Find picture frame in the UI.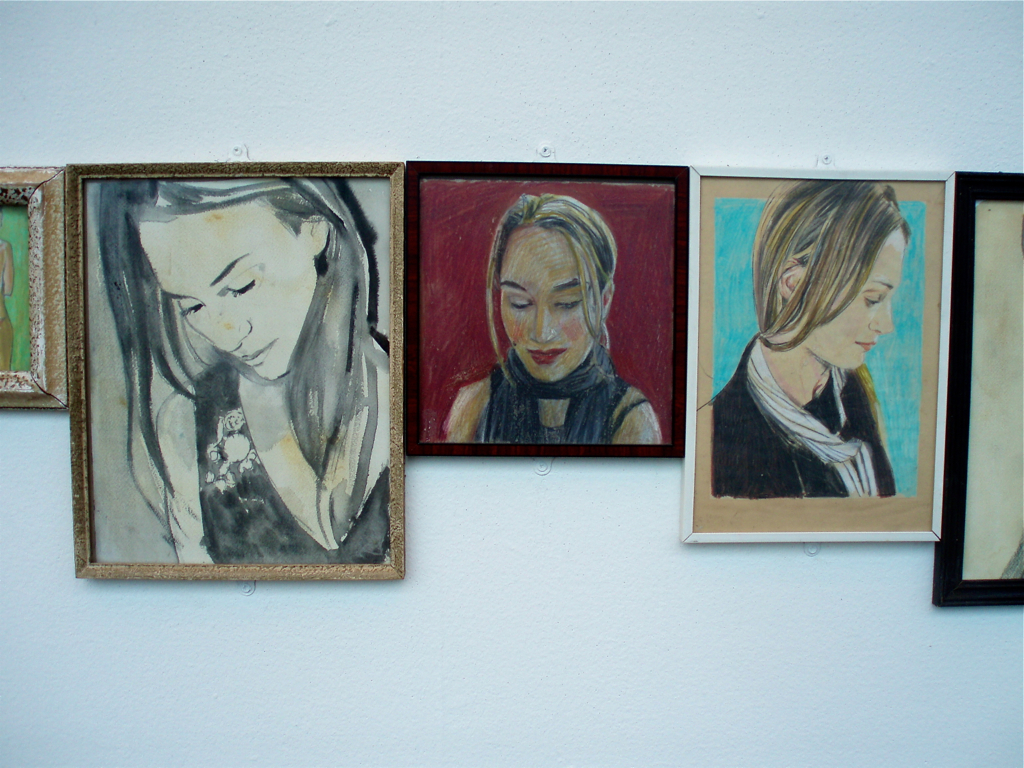
UI element at x1=0, y1=165, x2=66, y2=416.
